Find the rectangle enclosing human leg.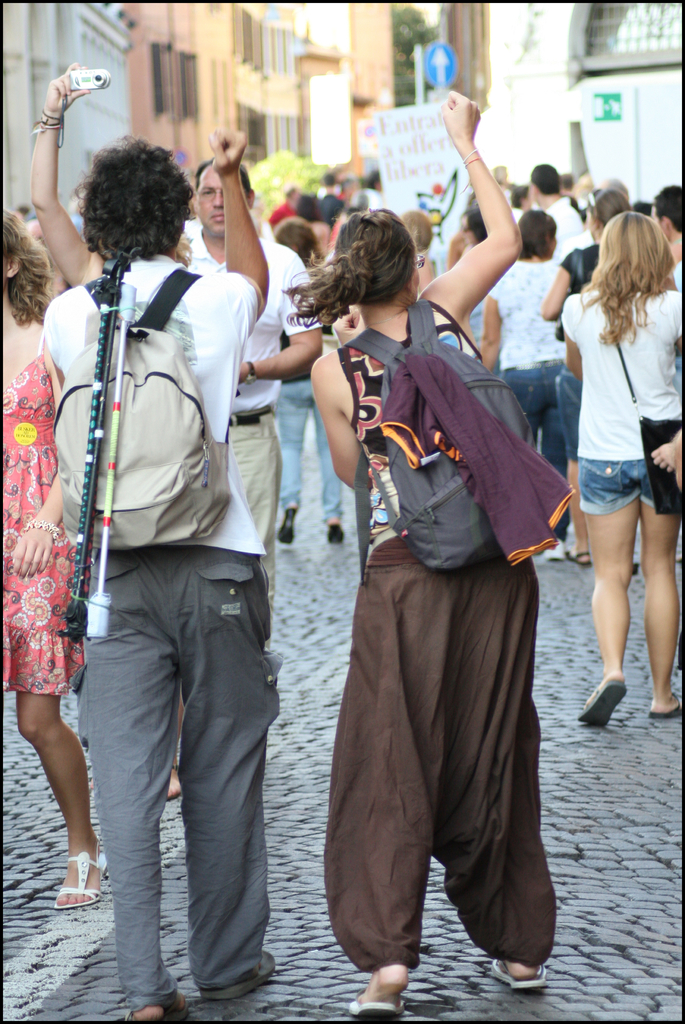
[81, 545, 177, 1007].
